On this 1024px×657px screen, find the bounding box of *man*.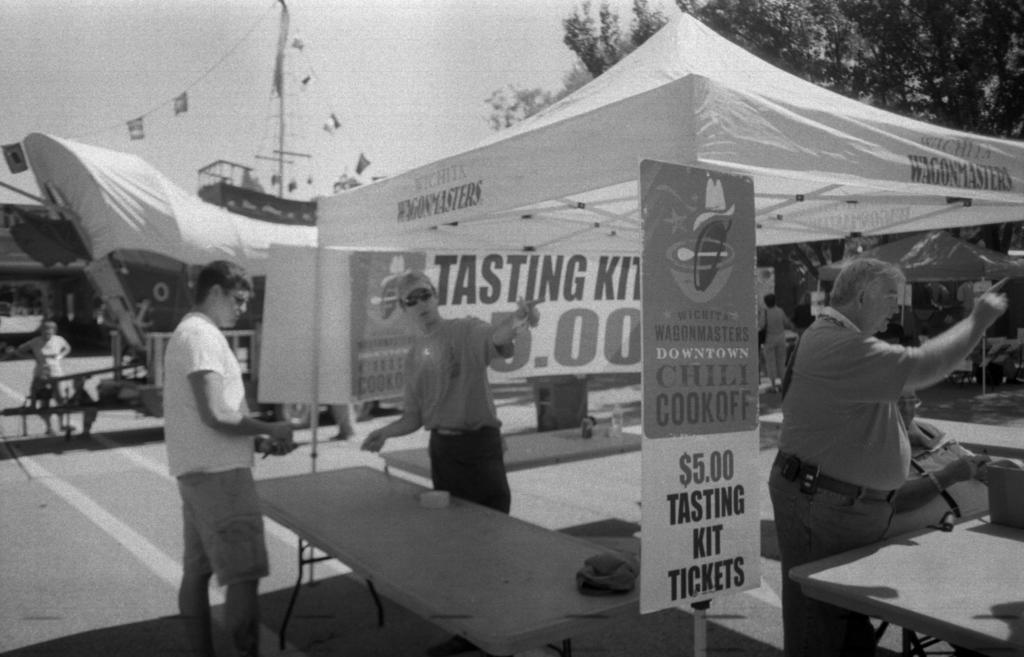
Bounding box: detection(165, 259, 301, 656).
